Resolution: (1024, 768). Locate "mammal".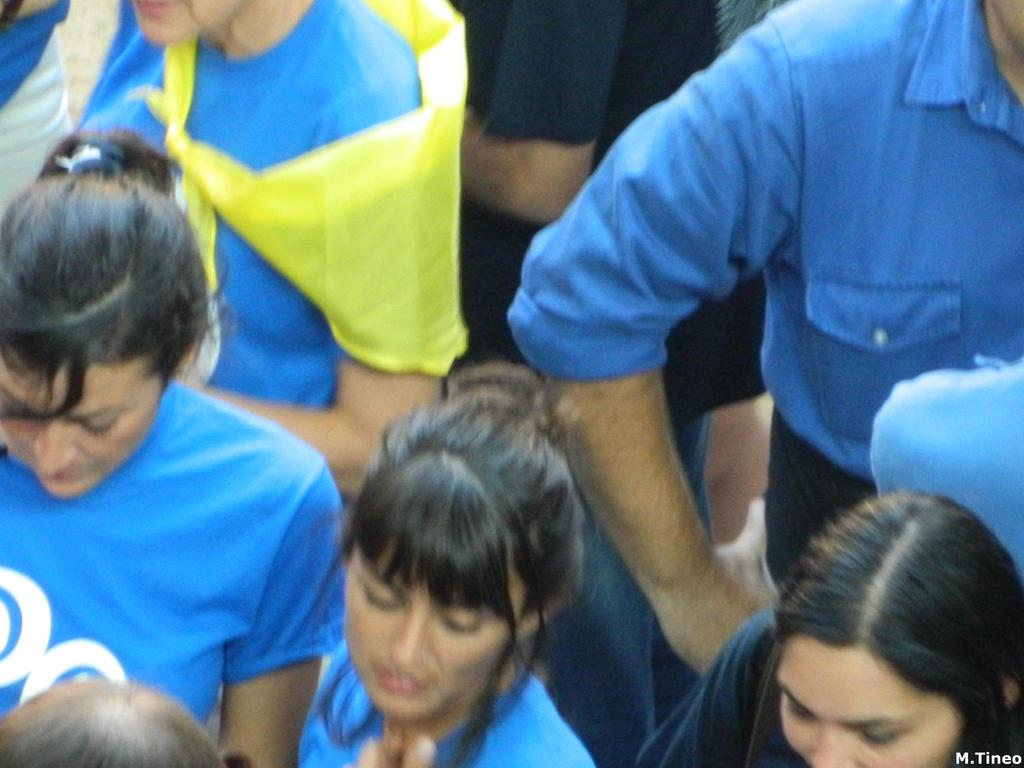
[left=449, top=0, right=774, bottom=767].
